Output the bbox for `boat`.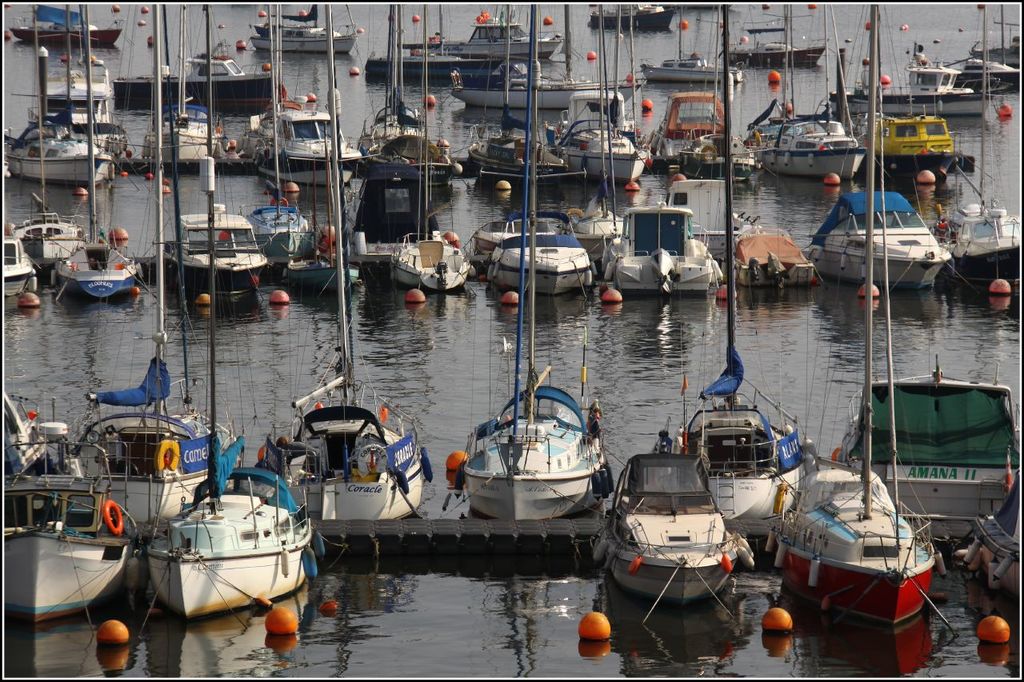
rect(251, 0, 364, 54).
